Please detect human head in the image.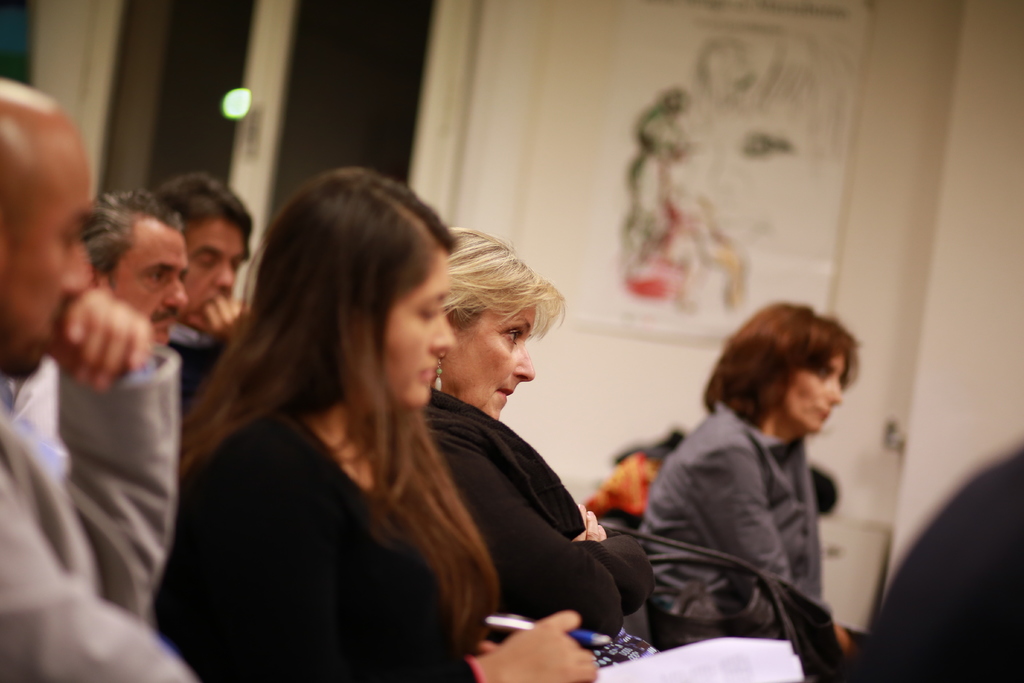
bbox=[233, 165, 459, 419].
